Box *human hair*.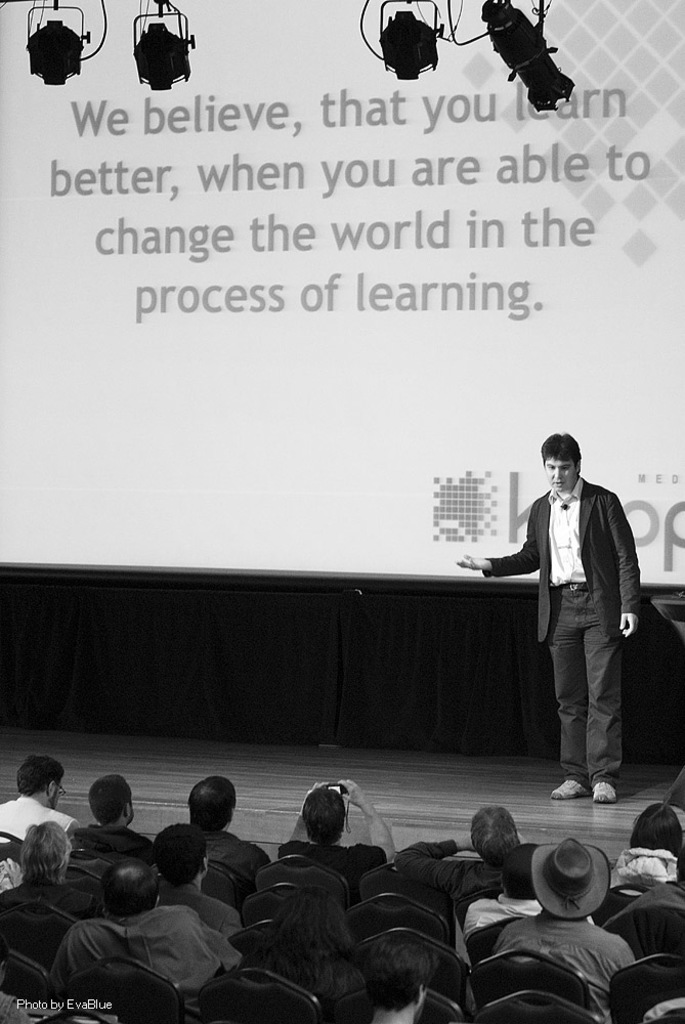
box(160, 828, 204, 878).
